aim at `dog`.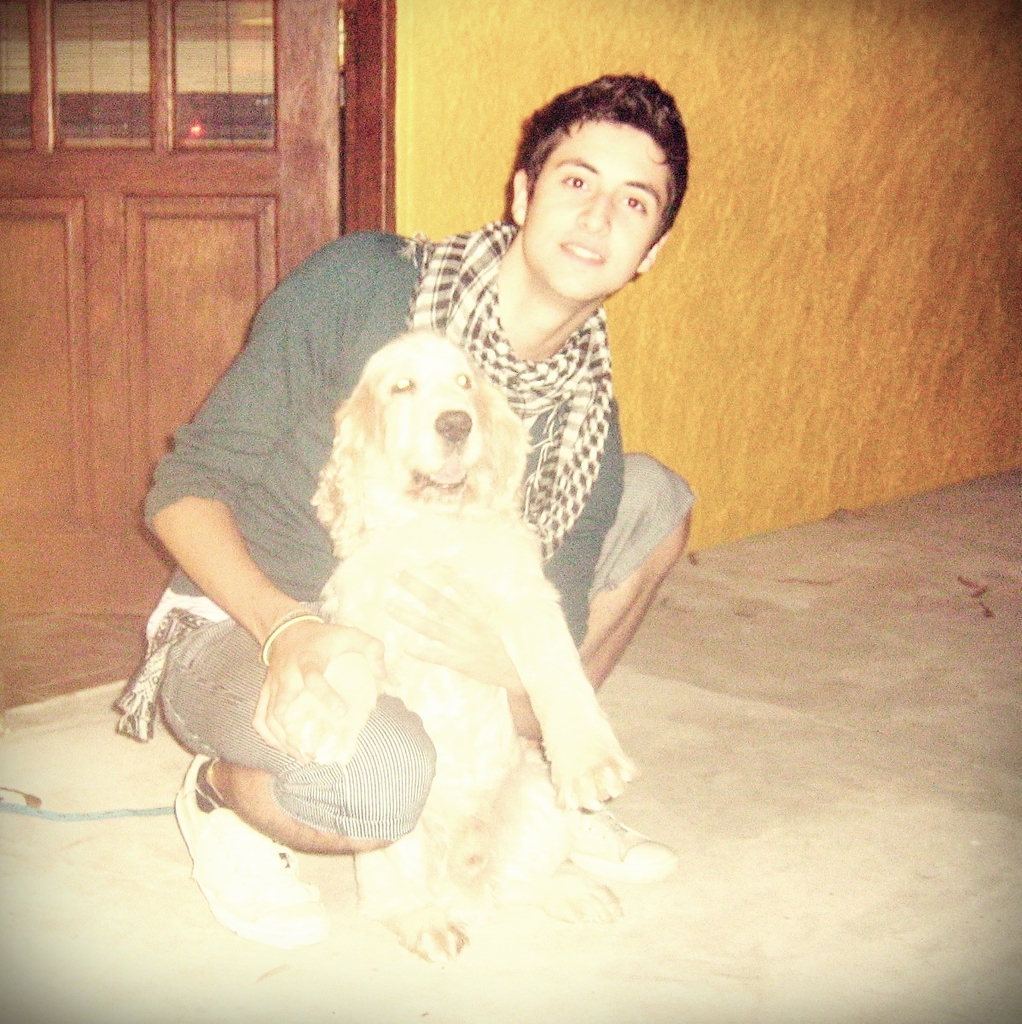
Aimed at l=311, t=329, r=685, b=960.
